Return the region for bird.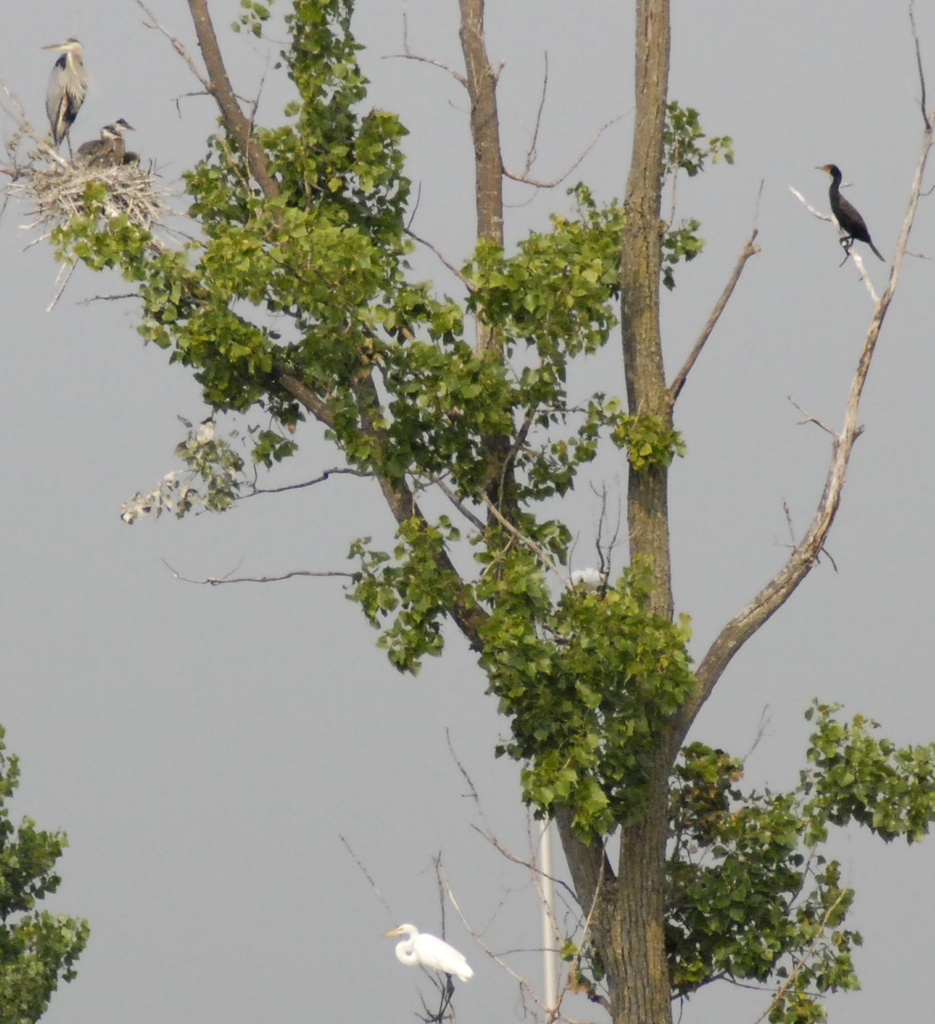
x1=383, y1=923, x2=480, y2=992.
